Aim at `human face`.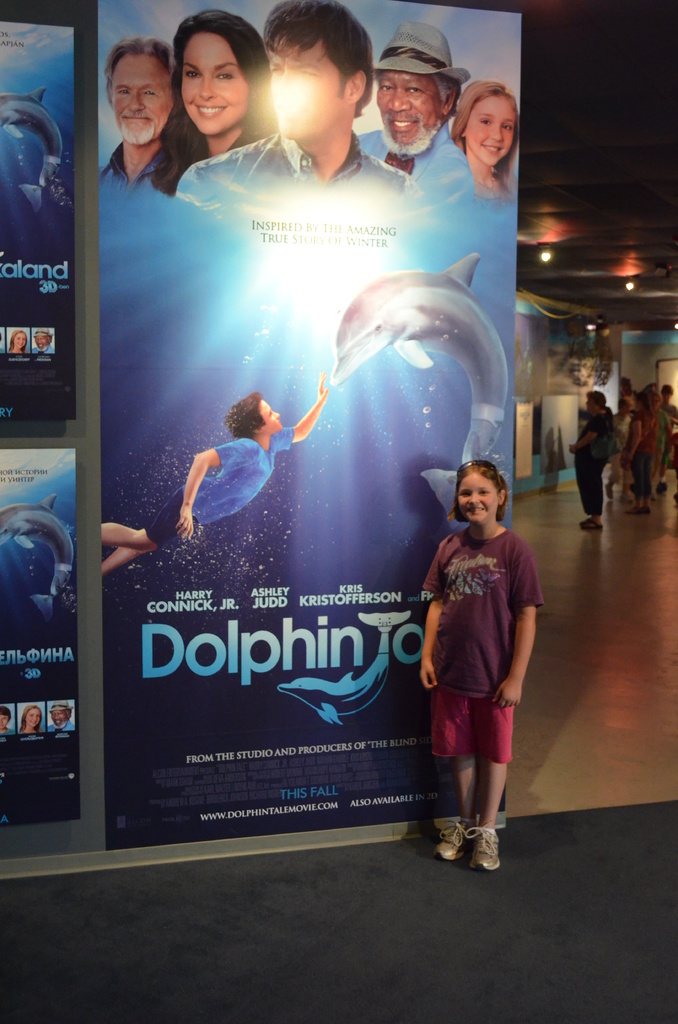
Aimed at (453, 469, 500, 525).
